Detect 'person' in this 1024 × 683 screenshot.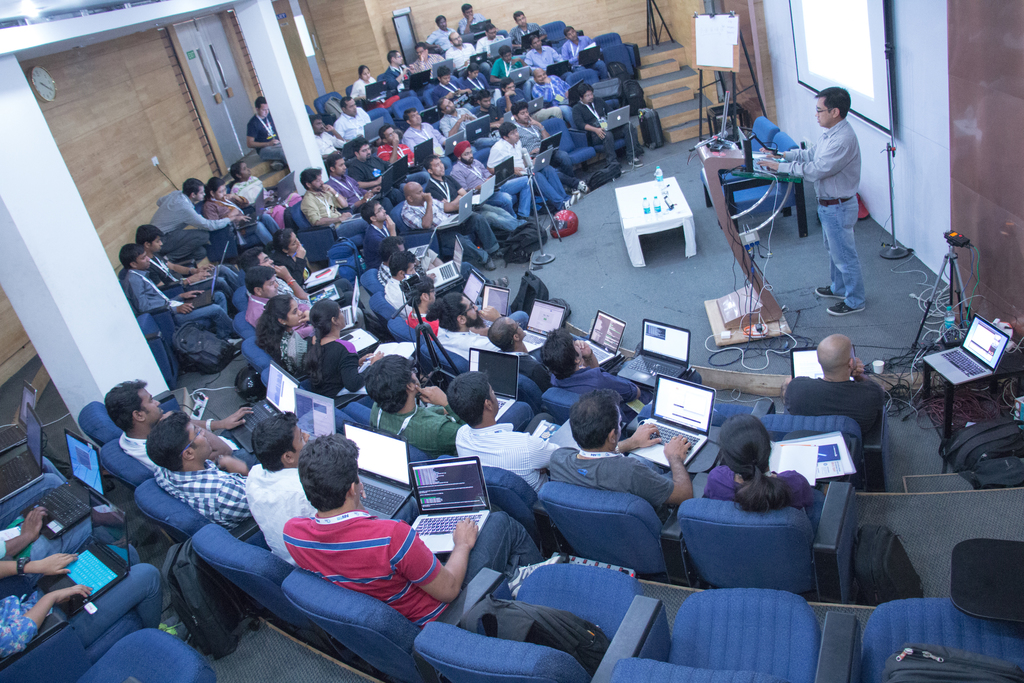
Detection: [282, 431, 549, 637].
